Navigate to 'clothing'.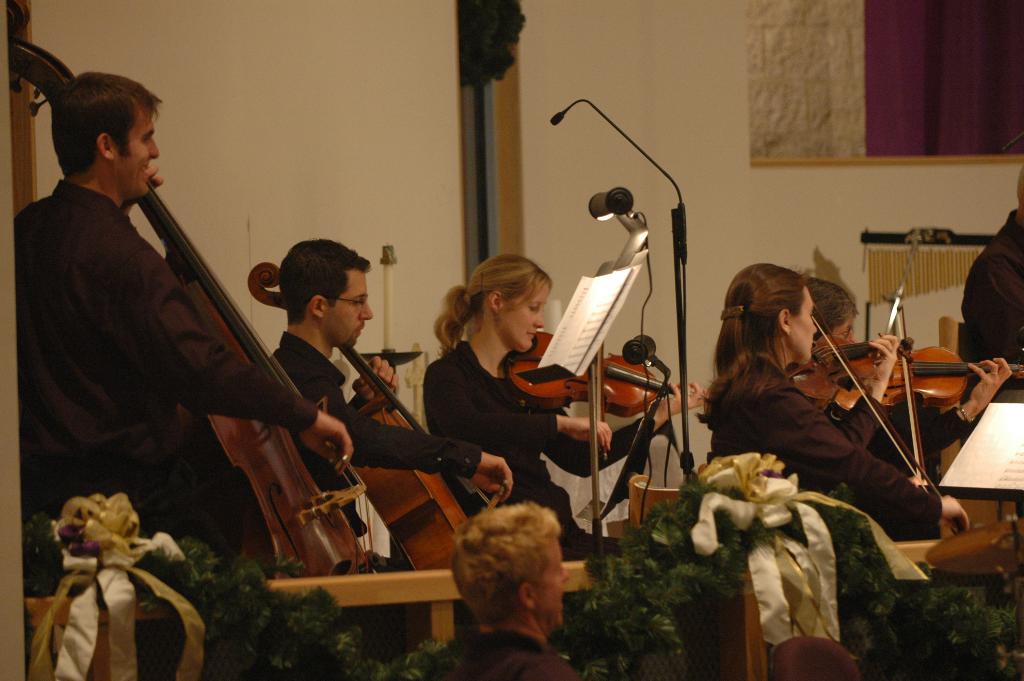
Navigation target: x1=948 y1=201 x2=1023 y2=385.
